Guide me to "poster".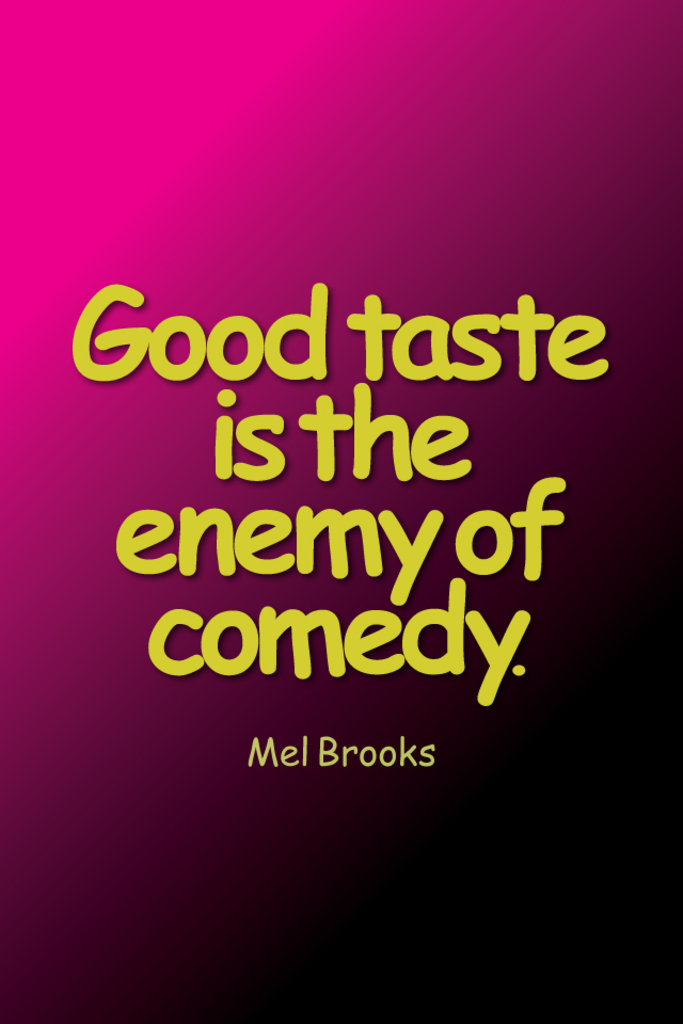
Guidance: 0 0 682 1023.
